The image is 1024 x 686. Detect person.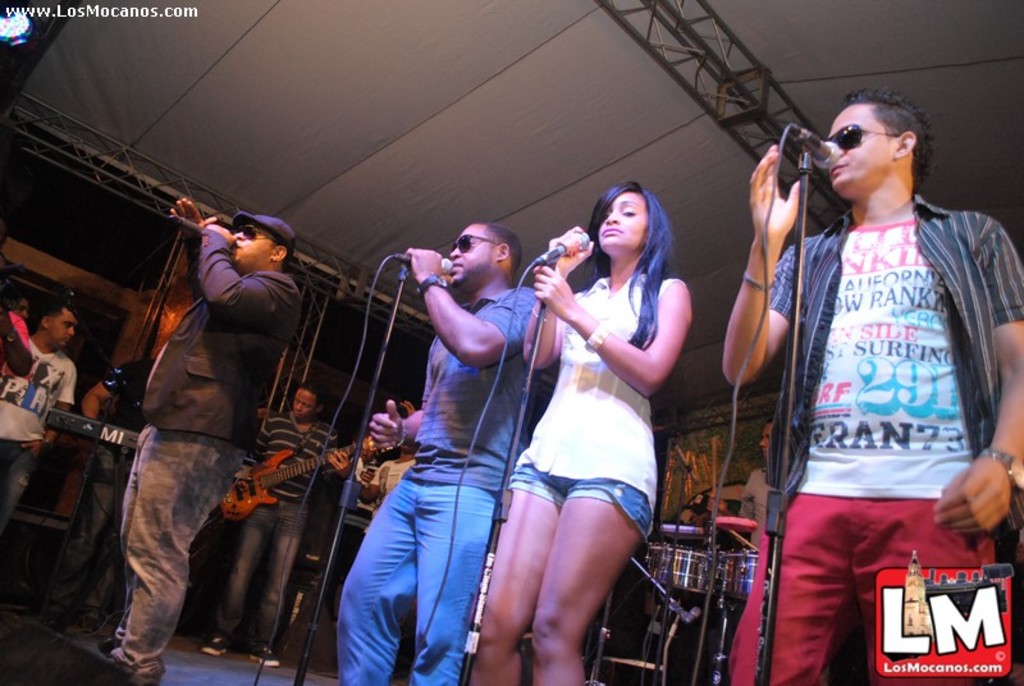
Detection: [x1=721, y1=84, x2=1023, y2=685].
